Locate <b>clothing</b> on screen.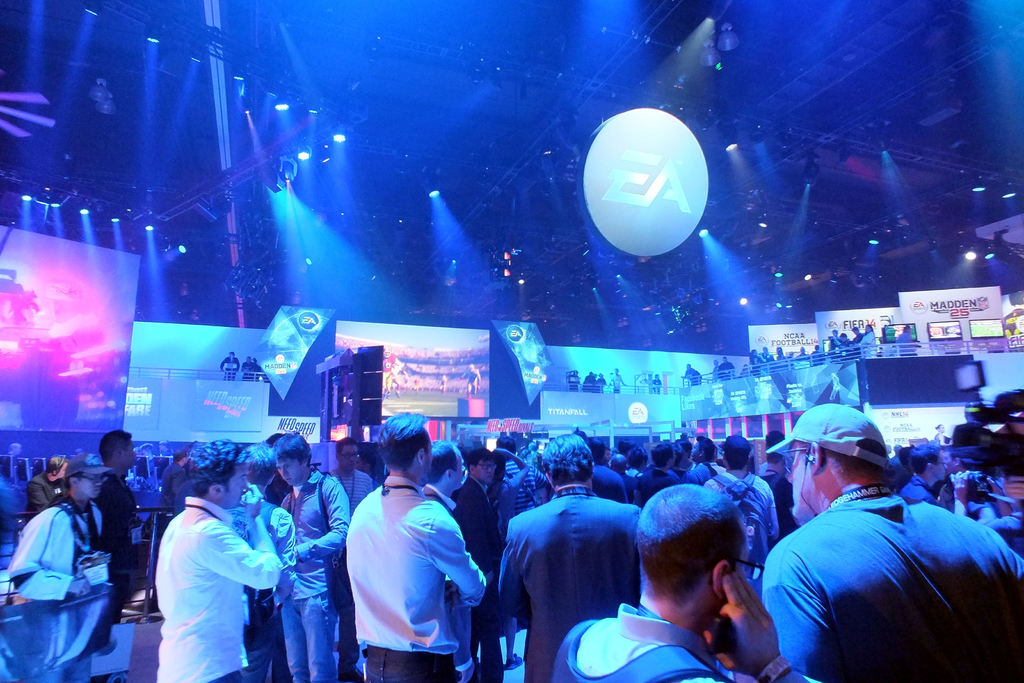
On screen at bbox=[829, 338, 837, 352].
